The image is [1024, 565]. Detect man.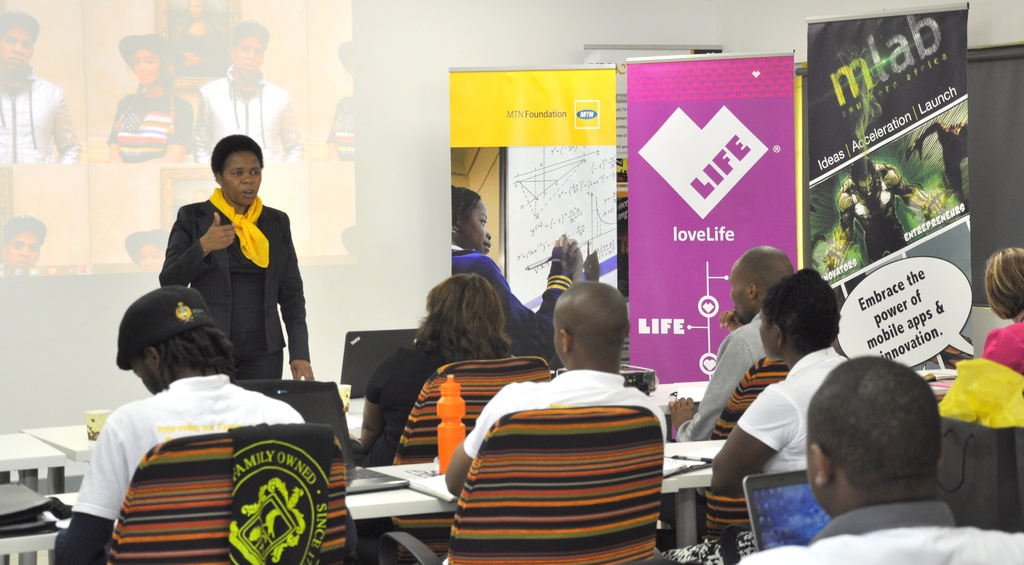
Detection: rect(0, 10, 76, 161).
